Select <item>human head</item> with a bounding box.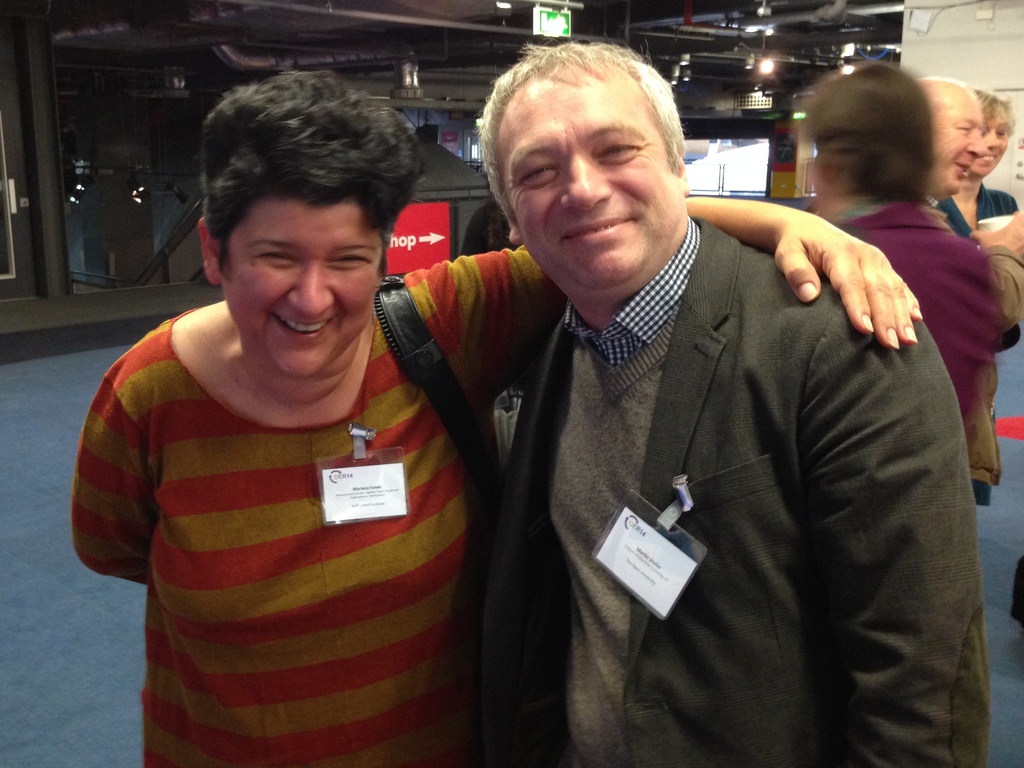
(x1=913, y1=77, x2=988, y2=193).
